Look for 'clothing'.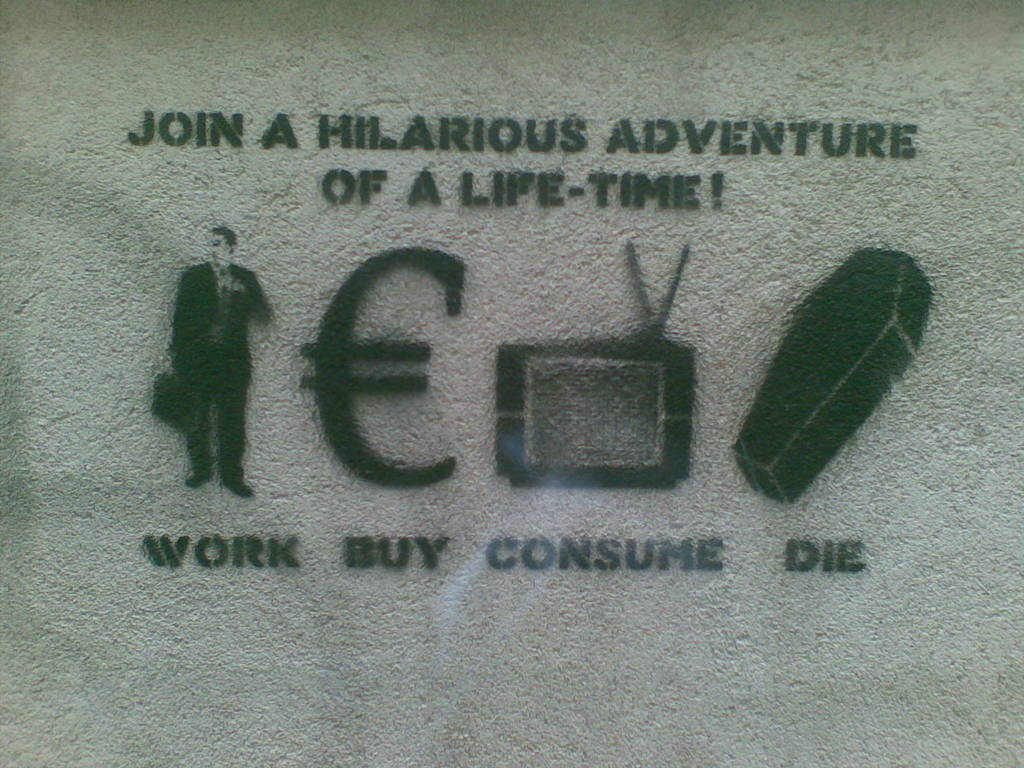
Found: rect(173, 221, 263, 460).
